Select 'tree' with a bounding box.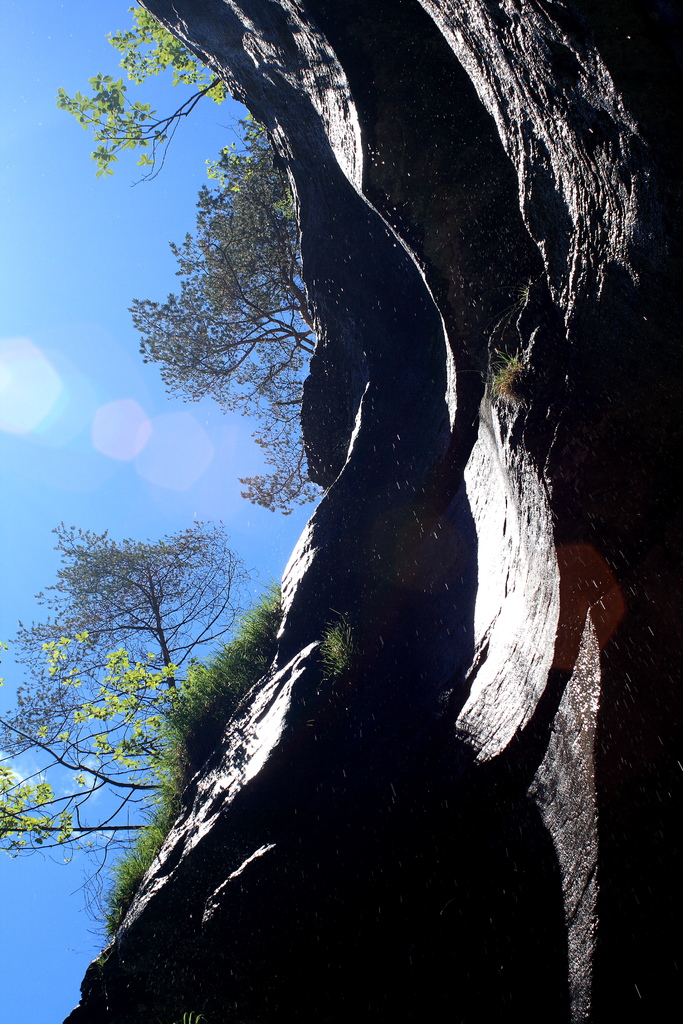
rect(26, 482, 259, 956).
